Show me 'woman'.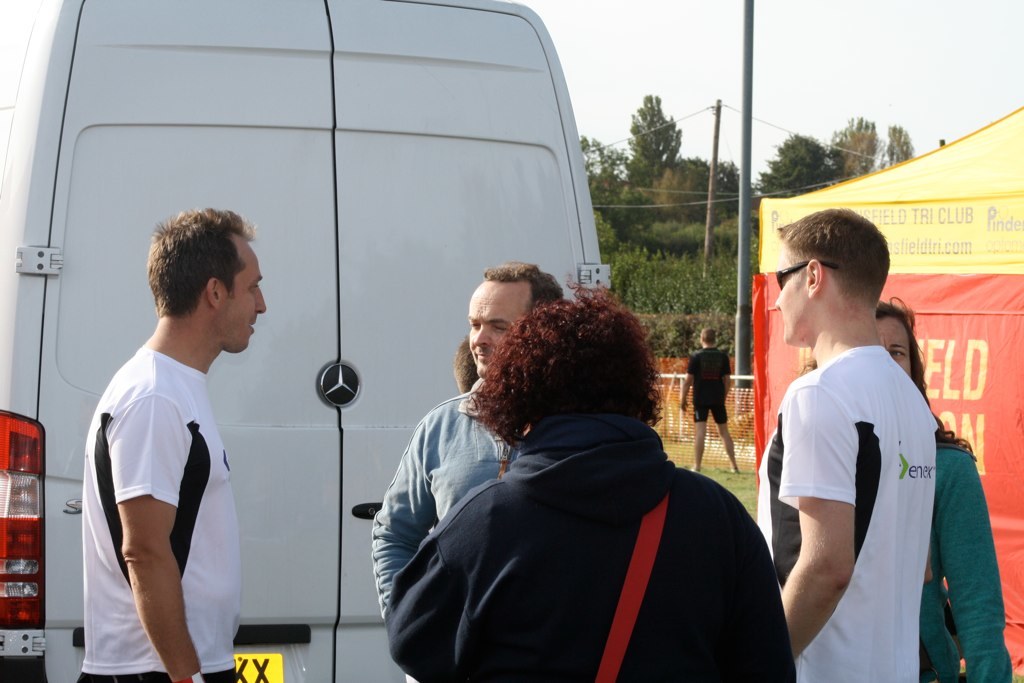
'woman' is here: BBox(370, 266, 779, 664).
